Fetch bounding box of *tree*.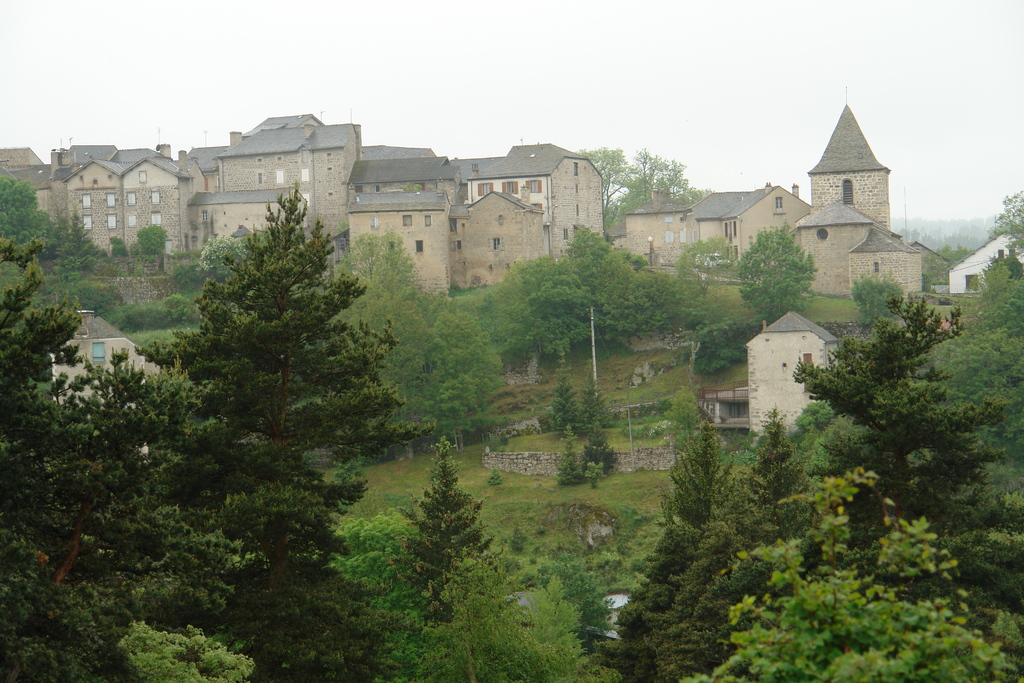
Bbox: [x1=413, y1=559, x2=550, y2=682].
